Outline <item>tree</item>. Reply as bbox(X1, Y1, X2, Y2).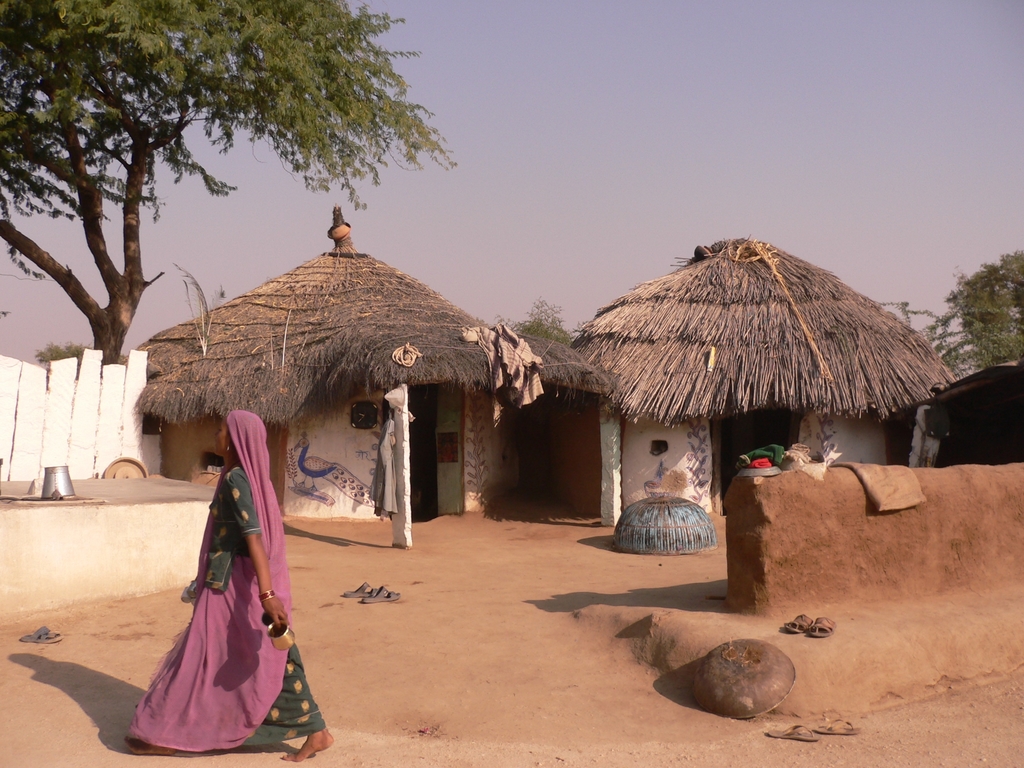
bbox(495, 294, 588, 351).
